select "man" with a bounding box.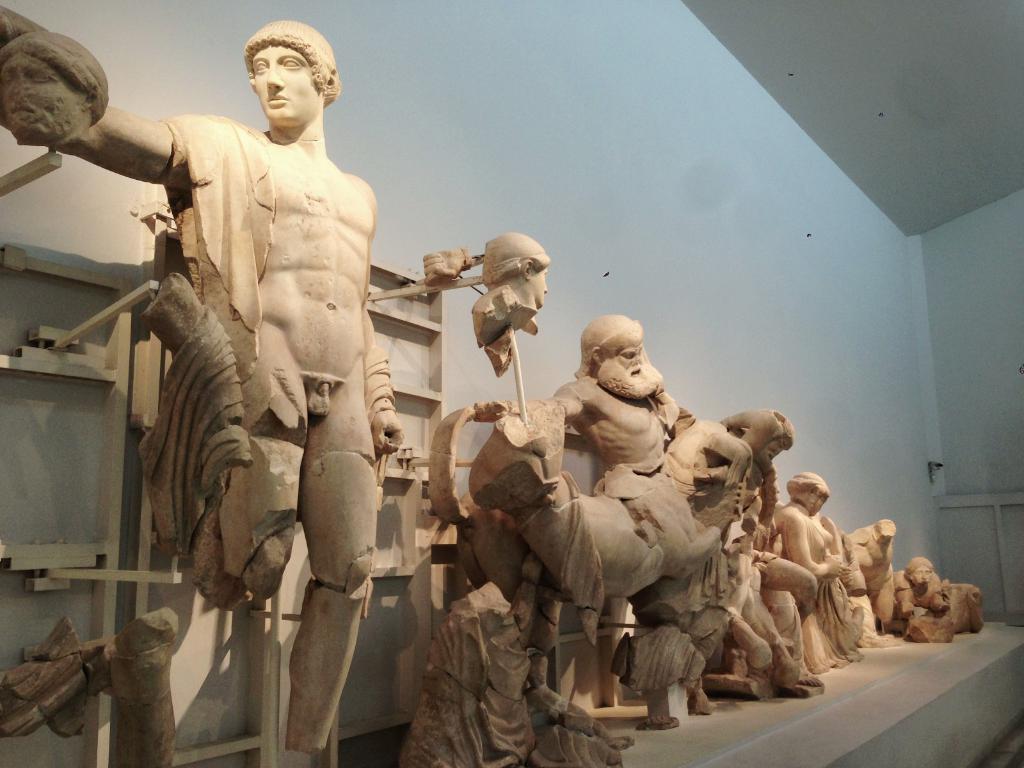
pyautogui.locateOnScreen(55, 20, 406, 760).
